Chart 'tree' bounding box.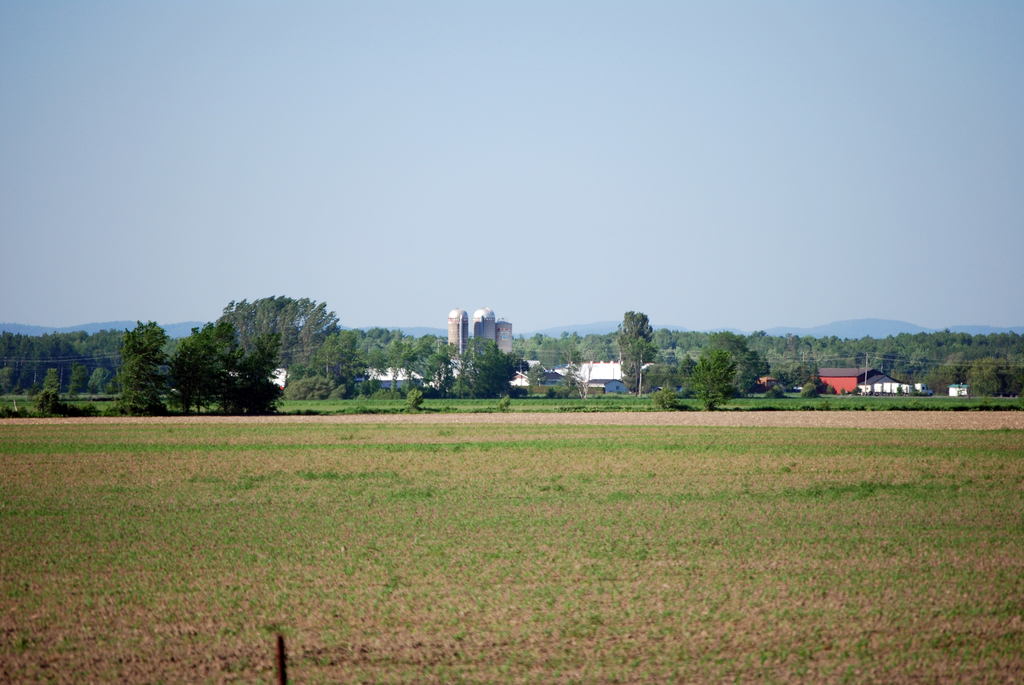
Charted: Rect(41, 369, 63, 399).
